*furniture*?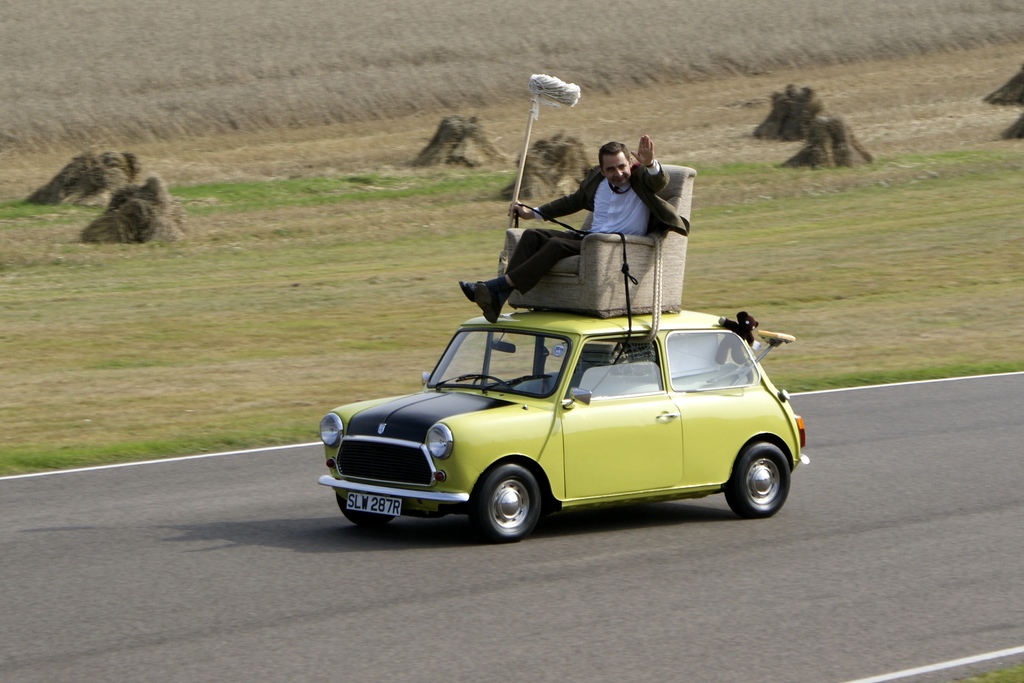
[492,163,692,325]
